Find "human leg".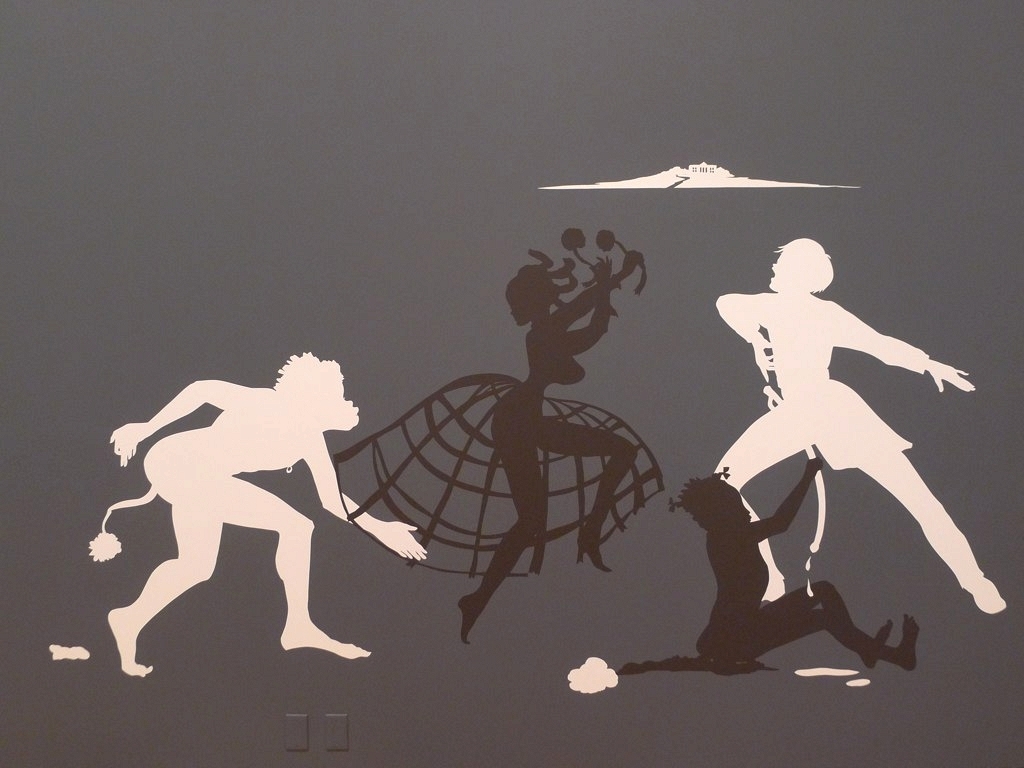
x1=719 y1=608 x2=918 y2=669.
